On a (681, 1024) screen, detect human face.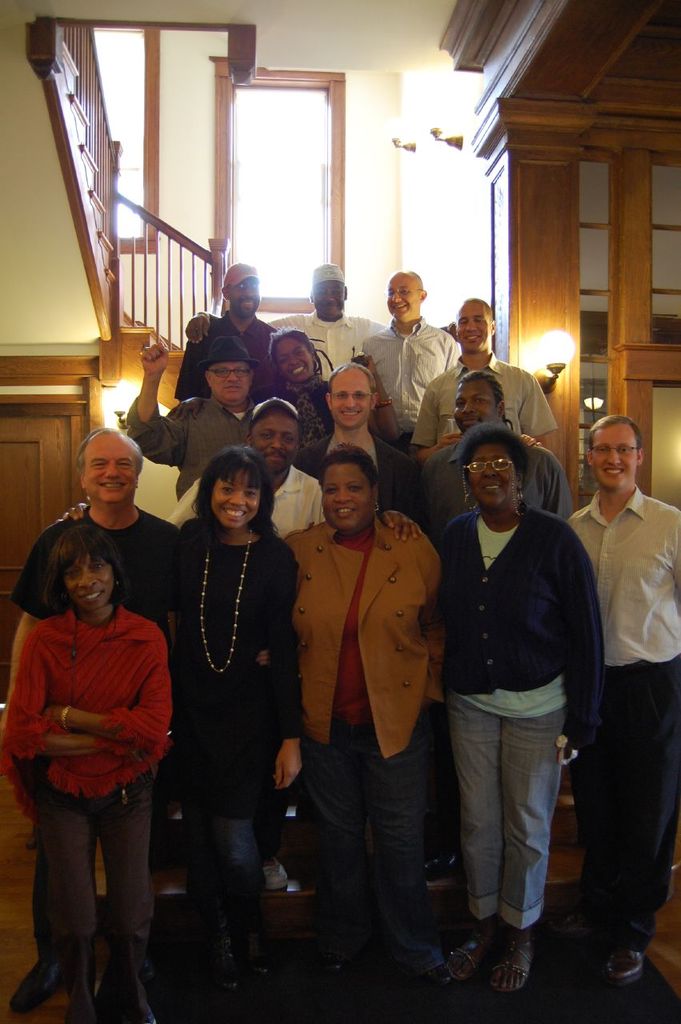
(x1=218, y1=470, x2=259, y2=527).
